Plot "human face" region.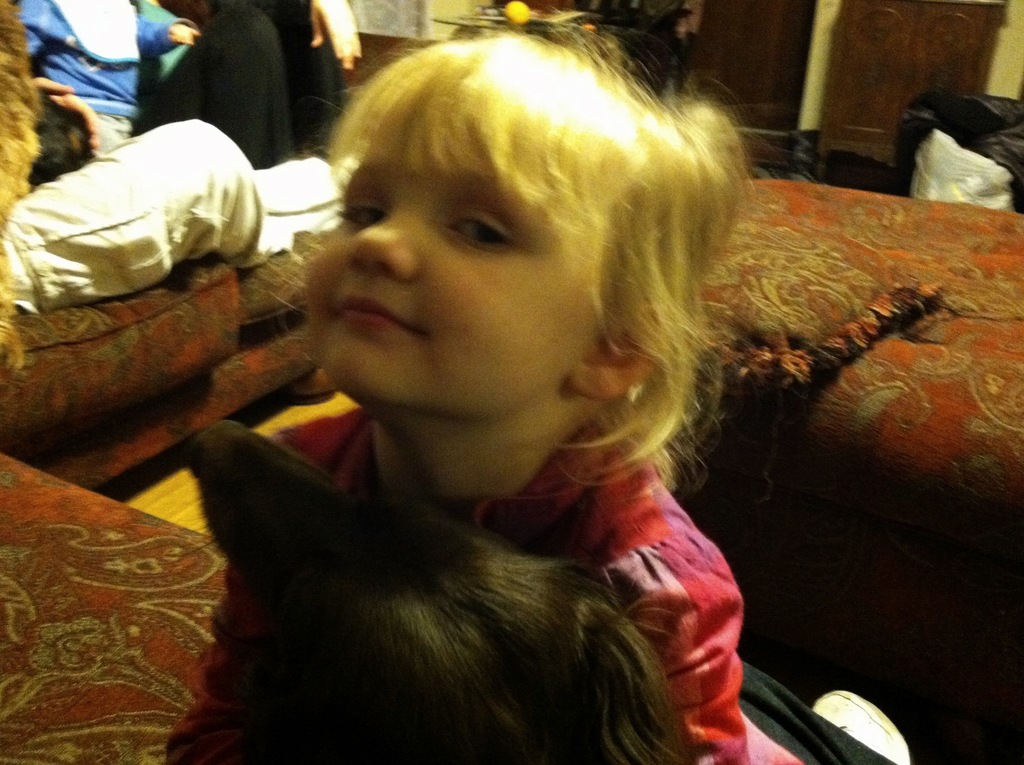
Plotted at box=[300, 161, 601, 410].
